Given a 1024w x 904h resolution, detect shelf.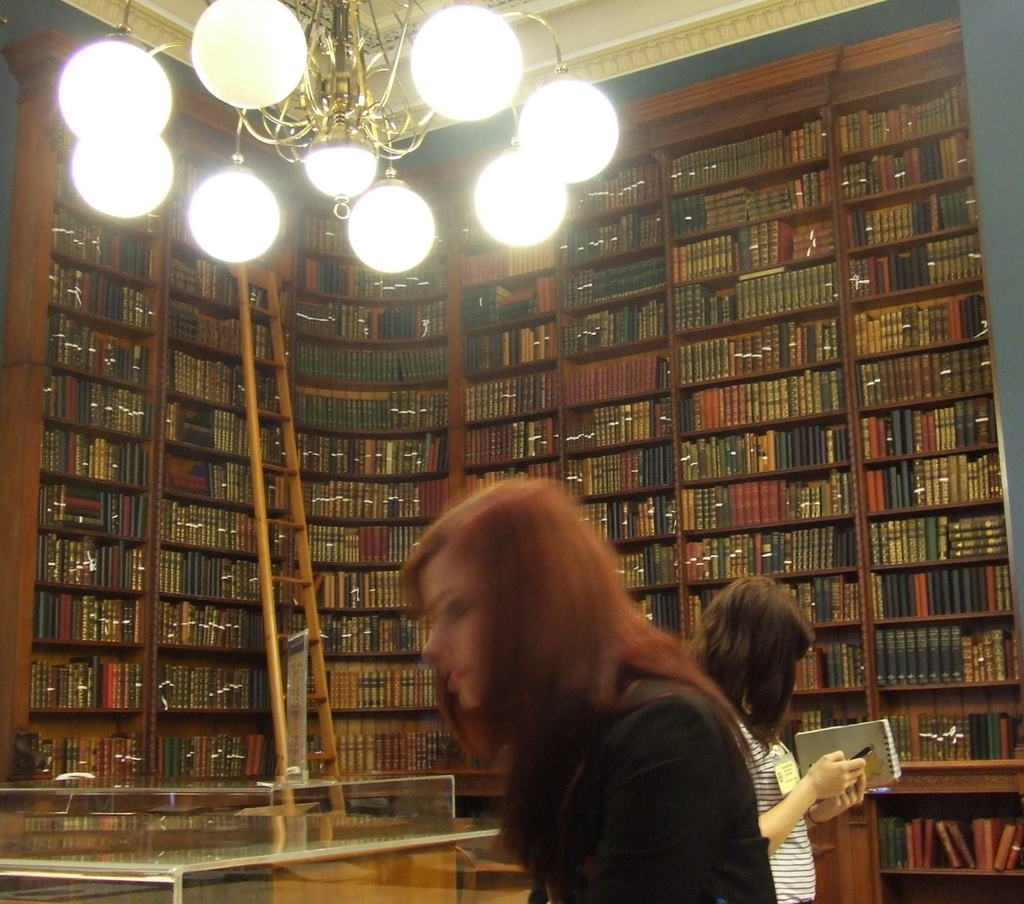
459 452 572 498.
